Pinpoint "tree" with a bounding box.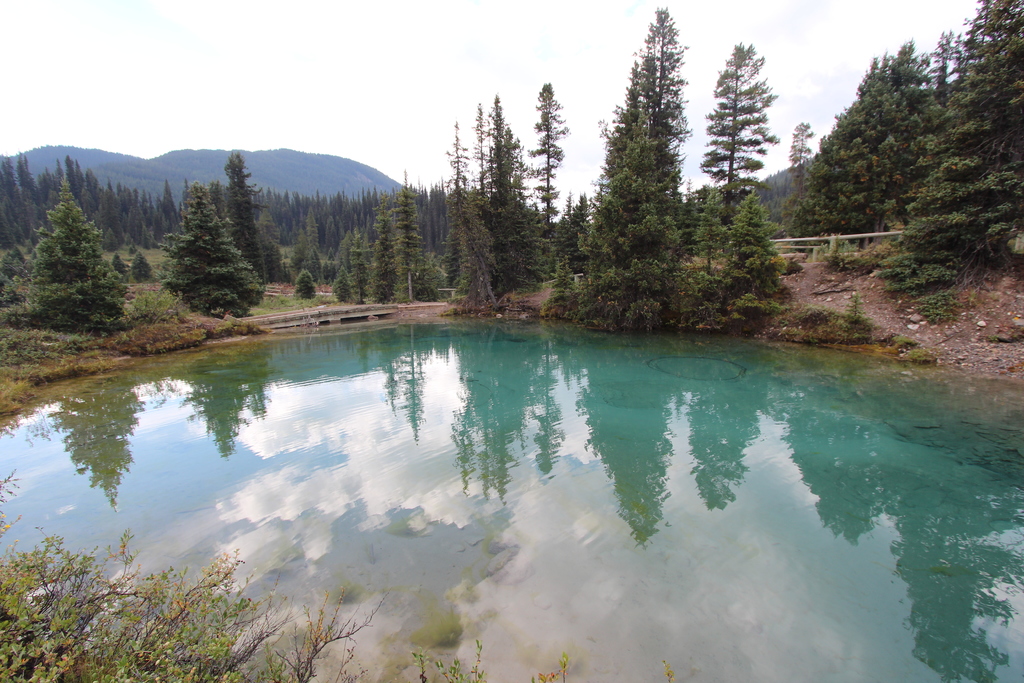
463:112:508:286.
